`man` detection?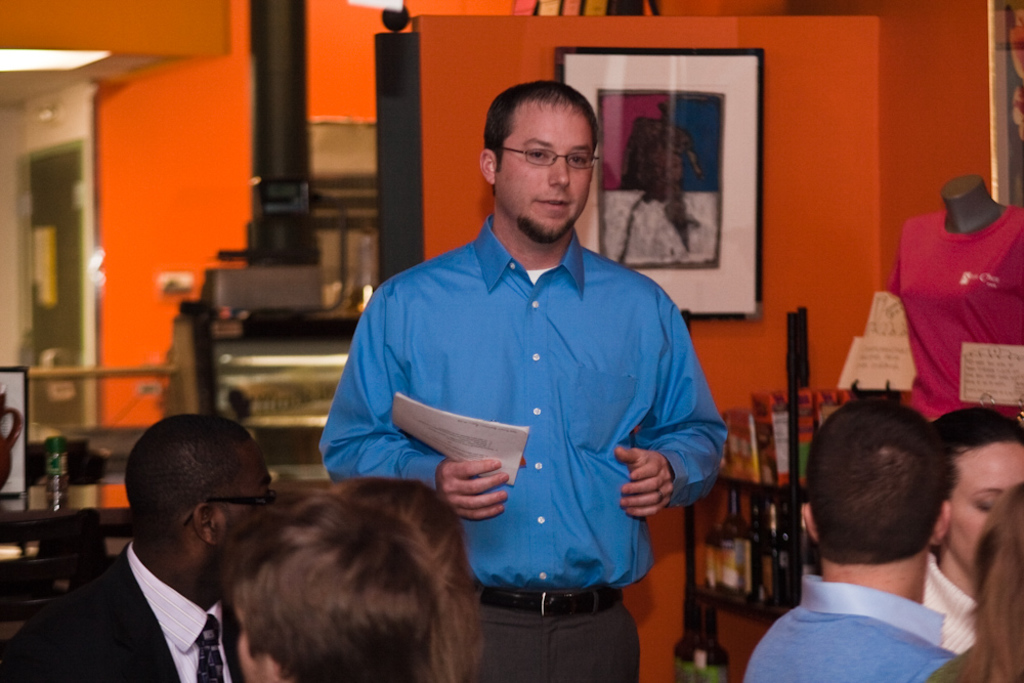
(x1=744, y1=395, x2=961, y2=682)
